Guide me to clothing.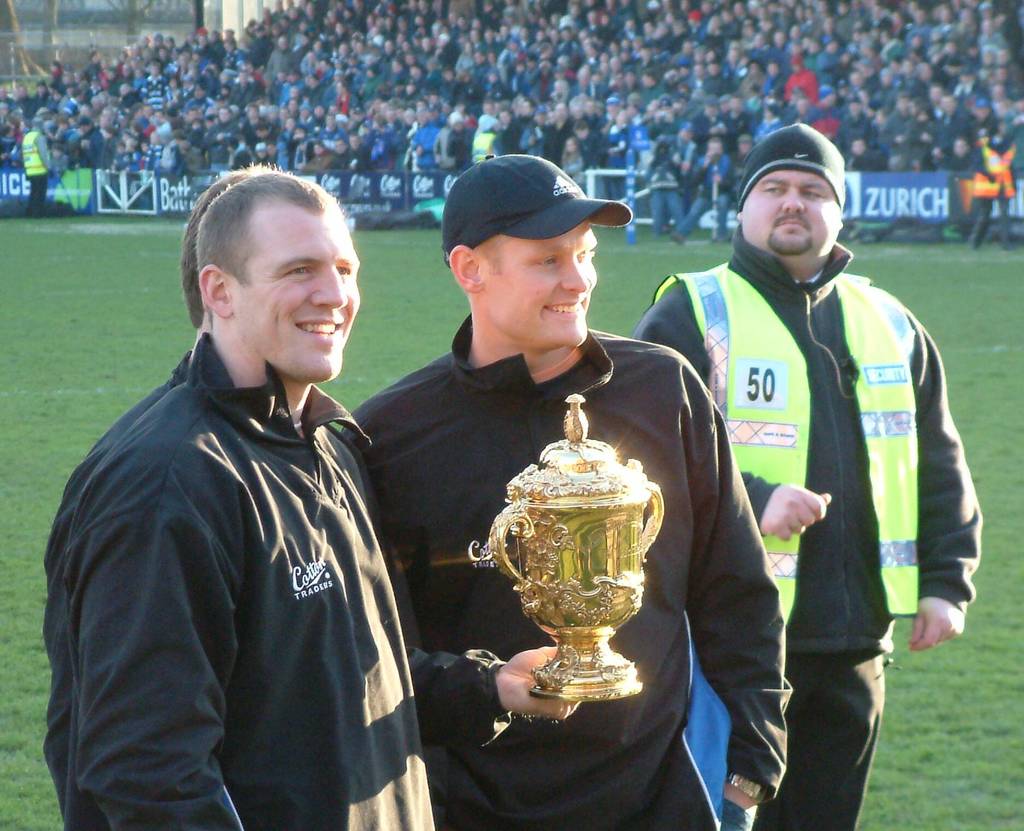
Guidance: <box>37,335,200,830</box>.
